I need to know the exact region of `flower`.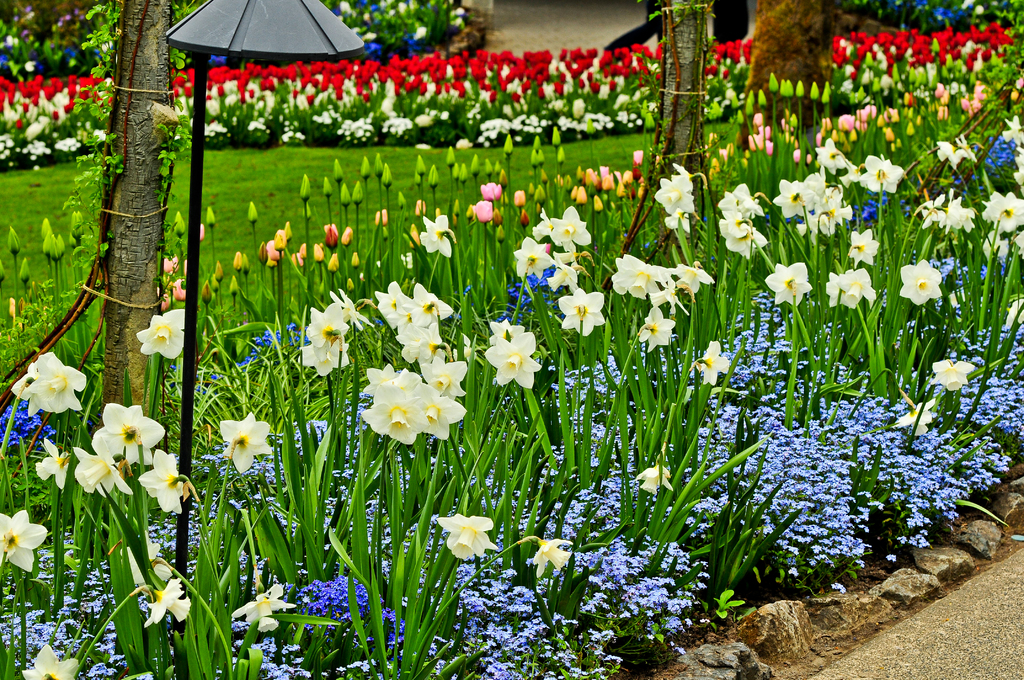
Region: box=[216, 415, 271, 474].
